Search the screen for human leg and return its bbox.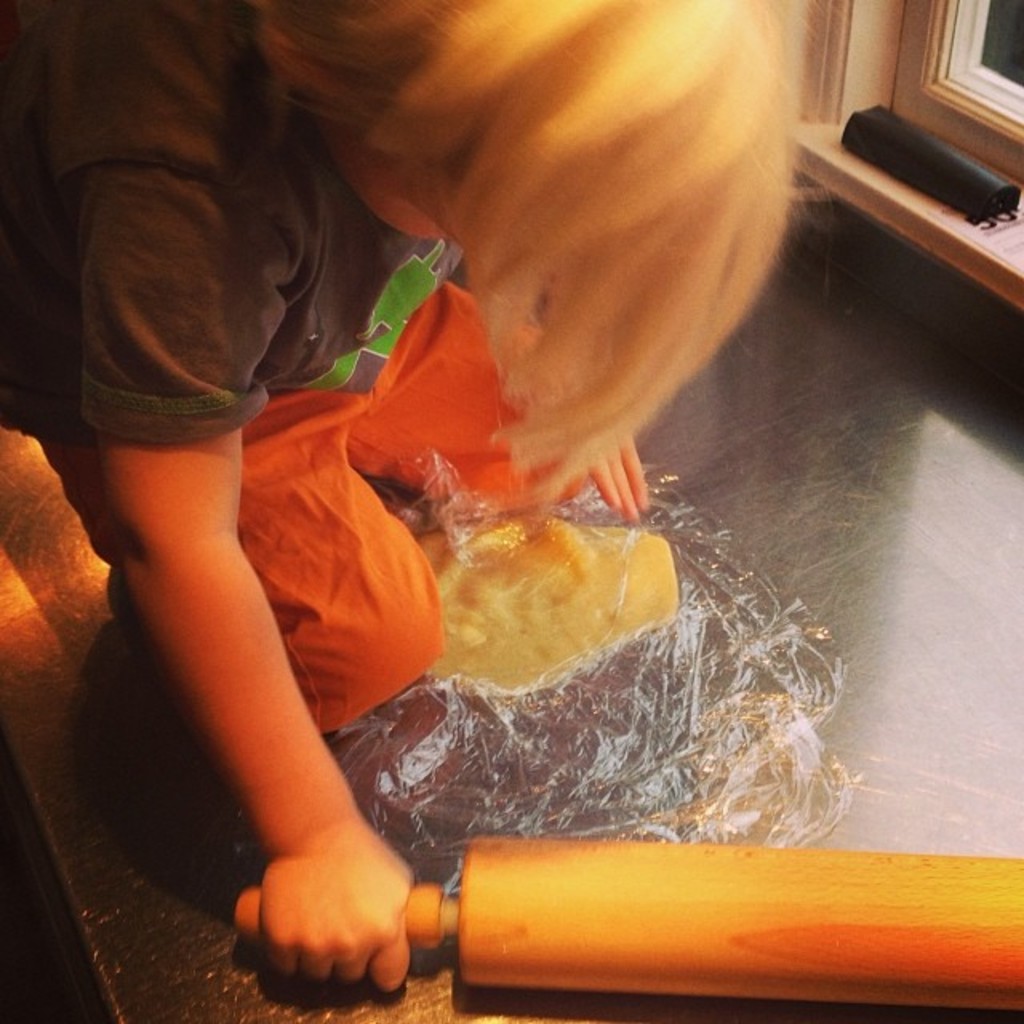
Found: [x1=43, y1=414, x2=446, y2=734].
